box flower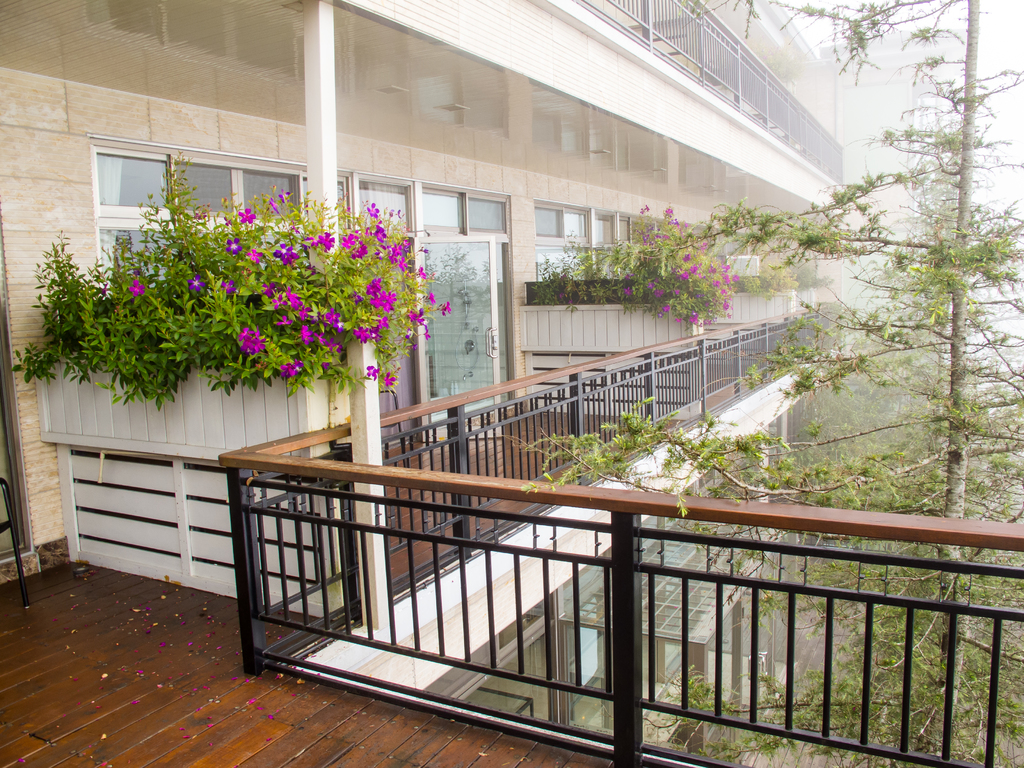
rect(442, 305, 449, 315)
